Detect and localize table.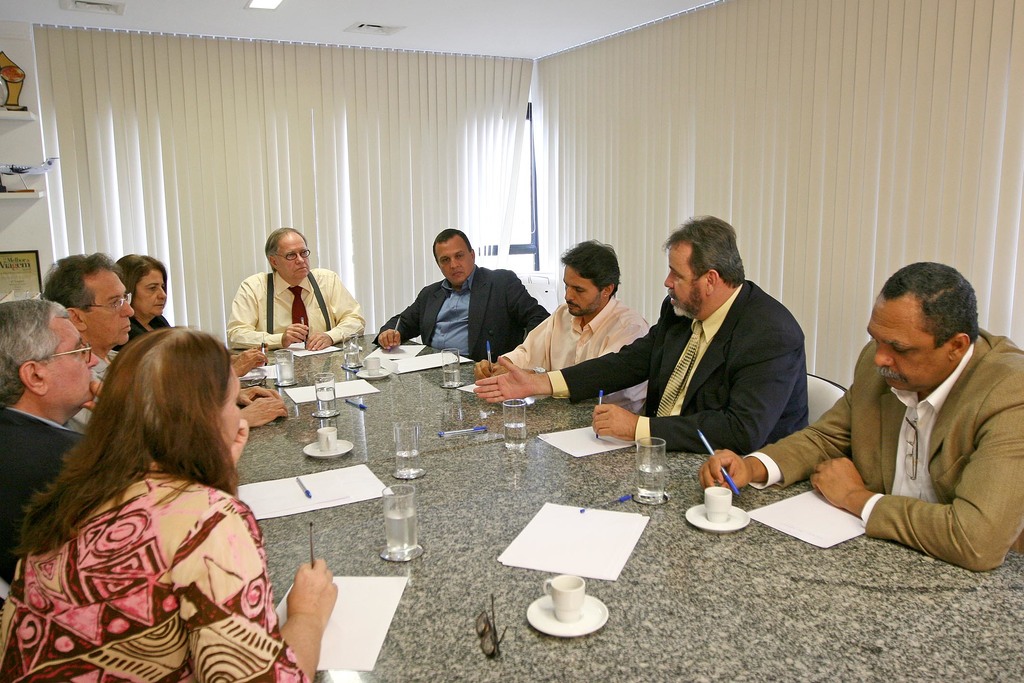
Localized at rect(220, 331, 1023, 682).
